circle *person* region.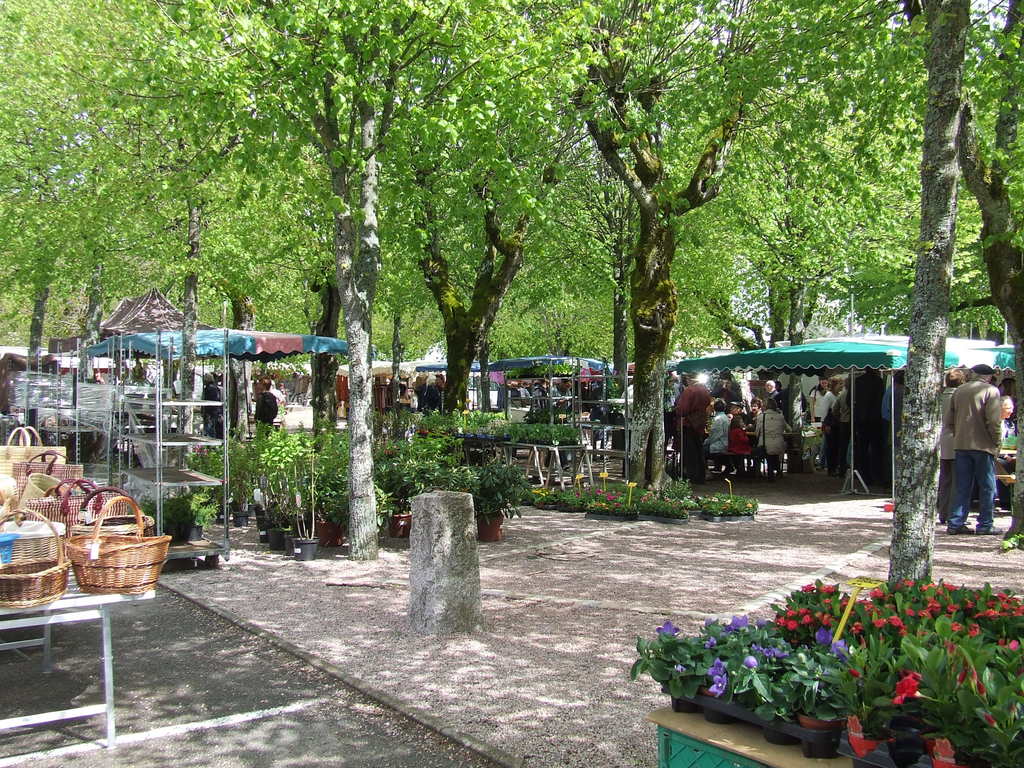
Region: 664, 365, 705, 468.
